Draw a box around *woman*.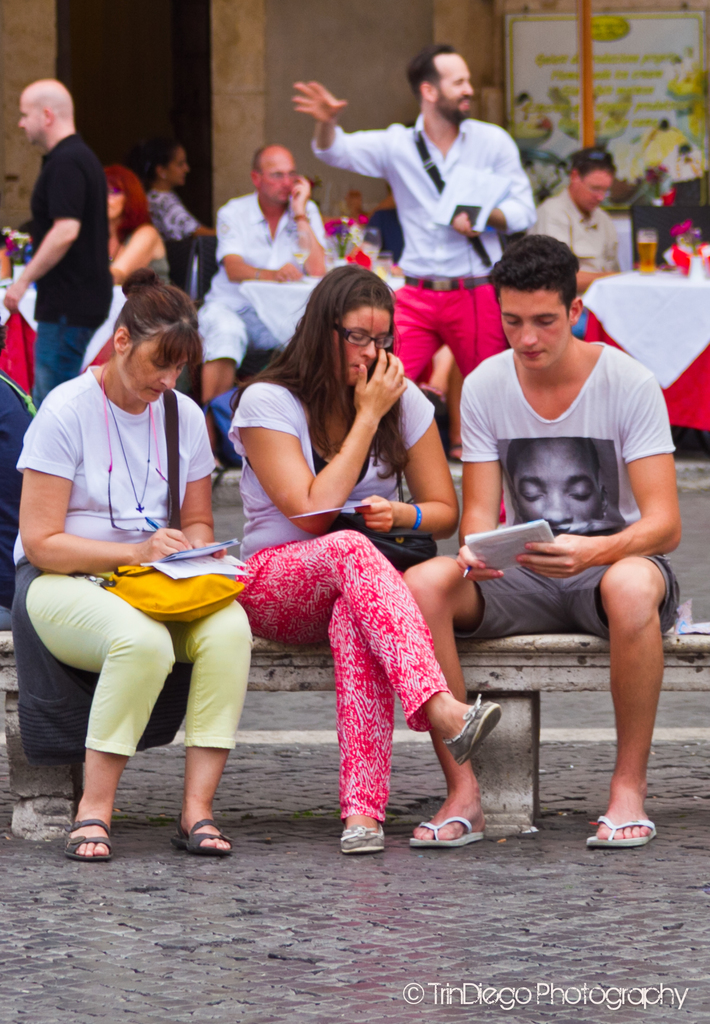
BBox(8, 270, 254, 865).
